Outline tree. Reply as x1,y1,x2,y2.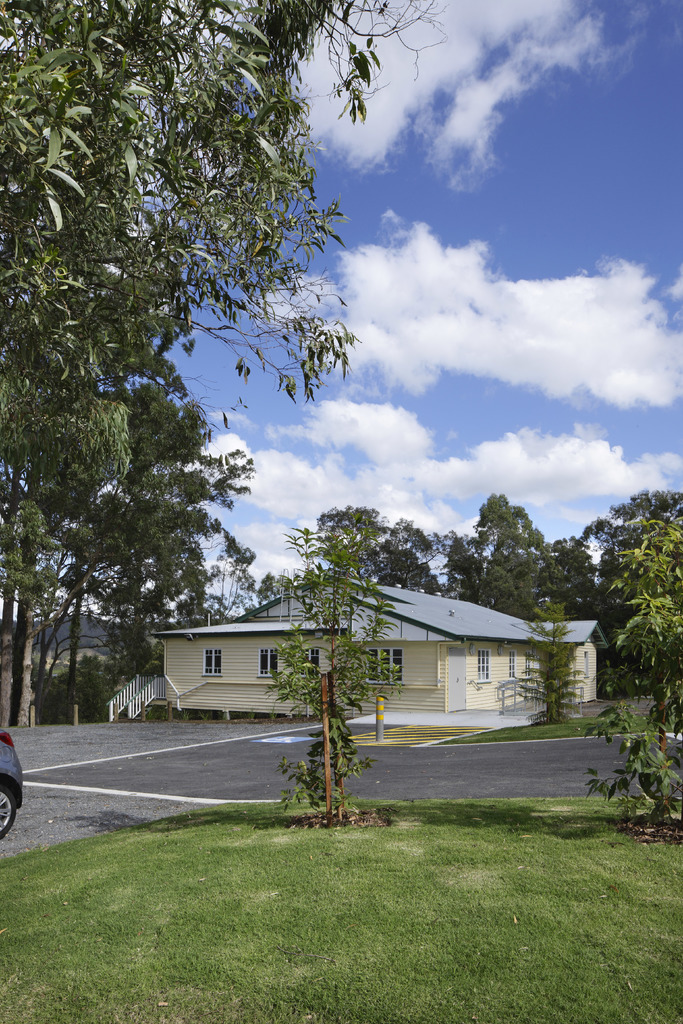
580,515,682,836.
